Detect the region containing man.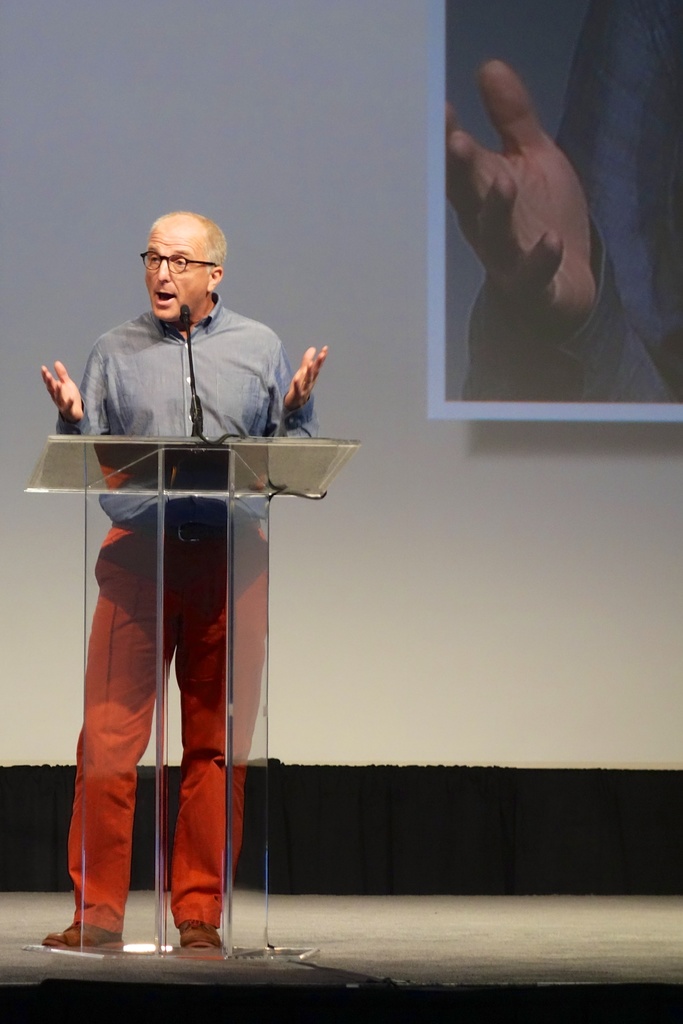
447, 0, 680, 402.
